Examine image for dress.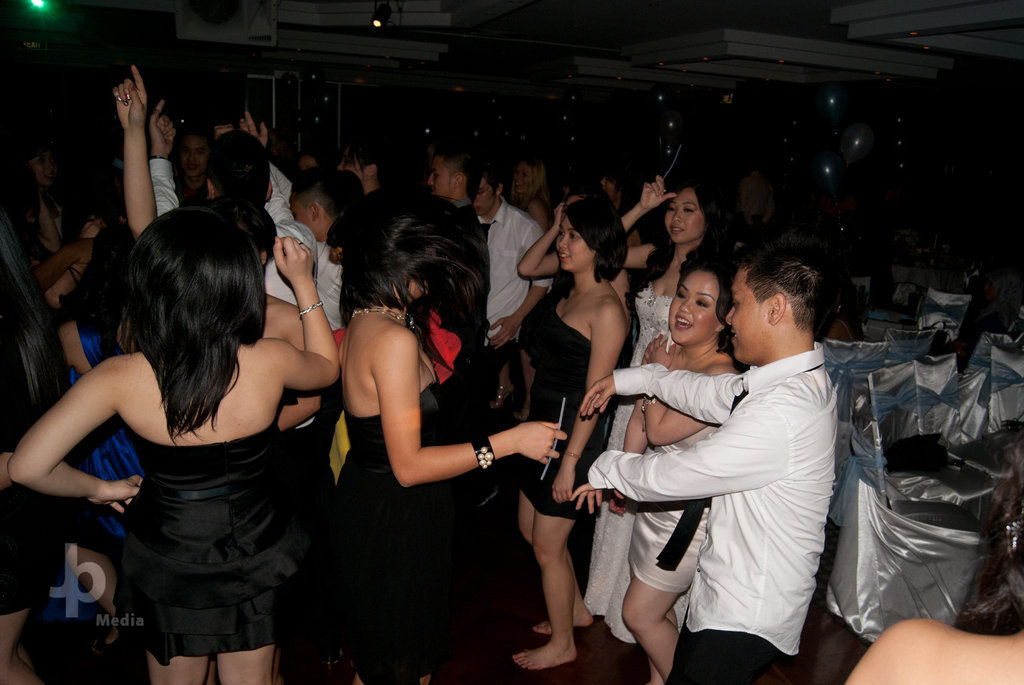
Examination result: bbox(69, 316, 147, 541).
